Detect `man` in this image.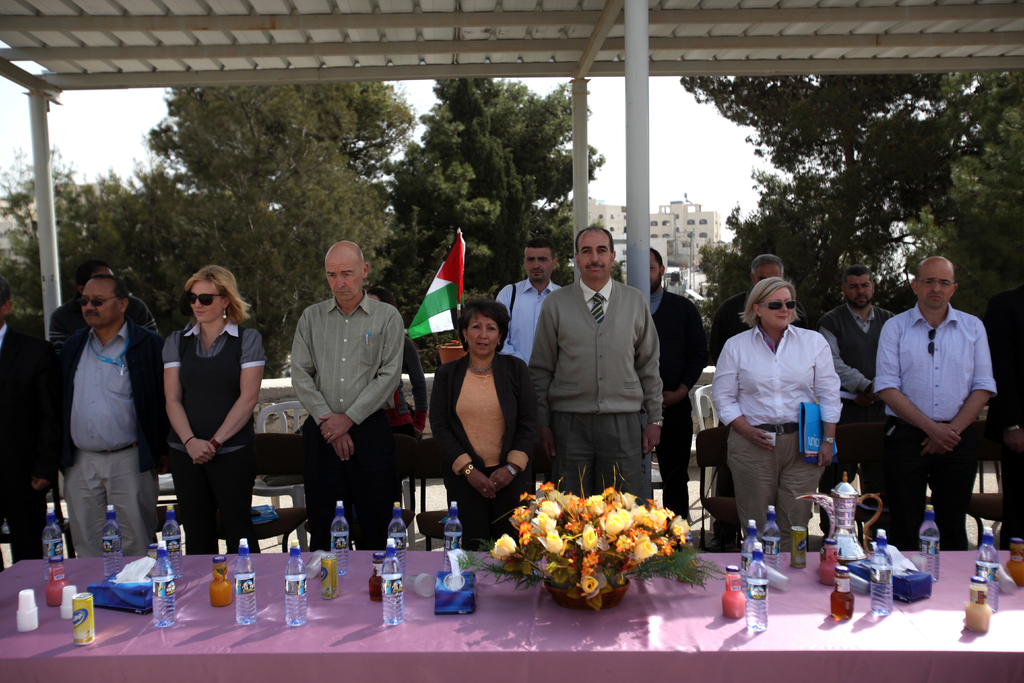
Detection: 815/262/889/542.
